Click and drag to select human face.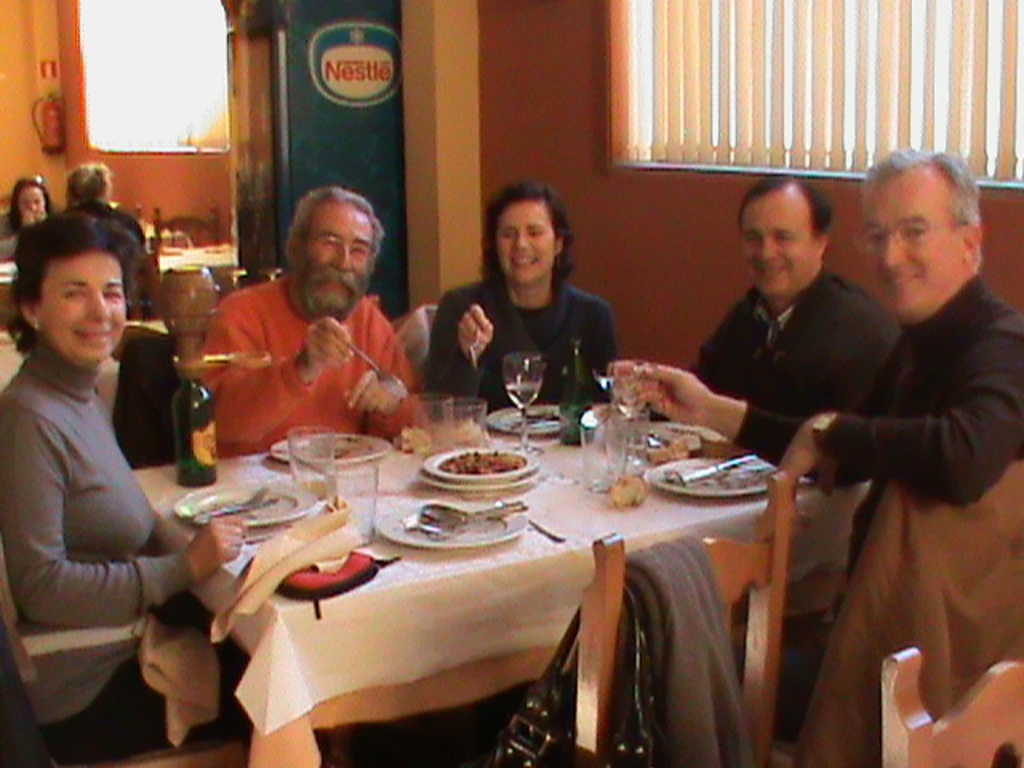
Selection: [x1=37, y1=256, x2=123, y2=365].
